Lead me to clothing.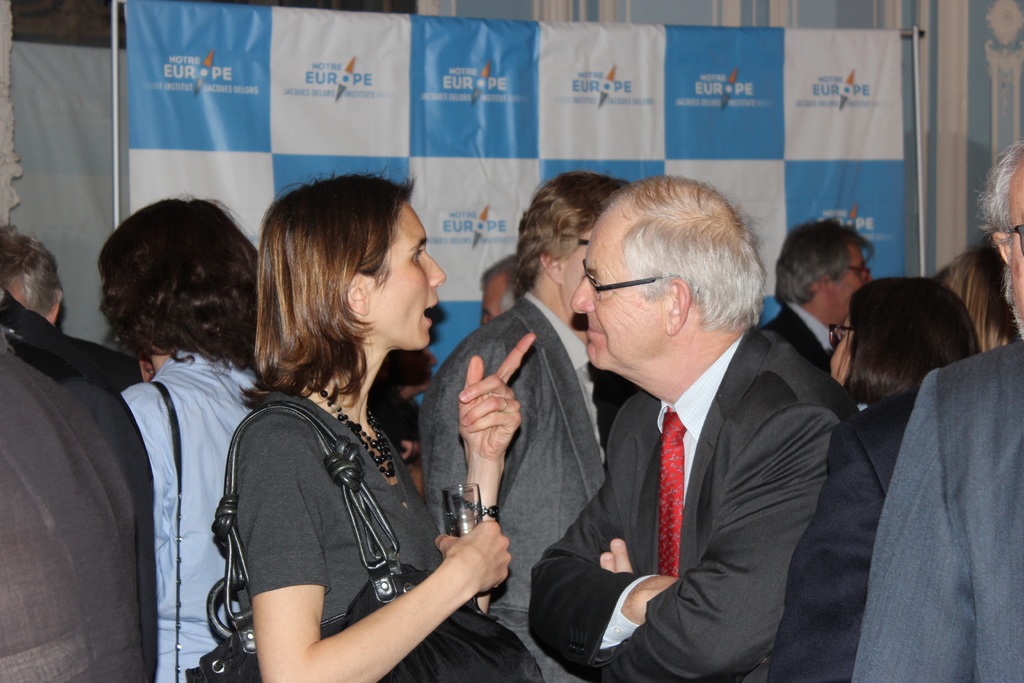
Lead to [114, 347, 264, 682].
